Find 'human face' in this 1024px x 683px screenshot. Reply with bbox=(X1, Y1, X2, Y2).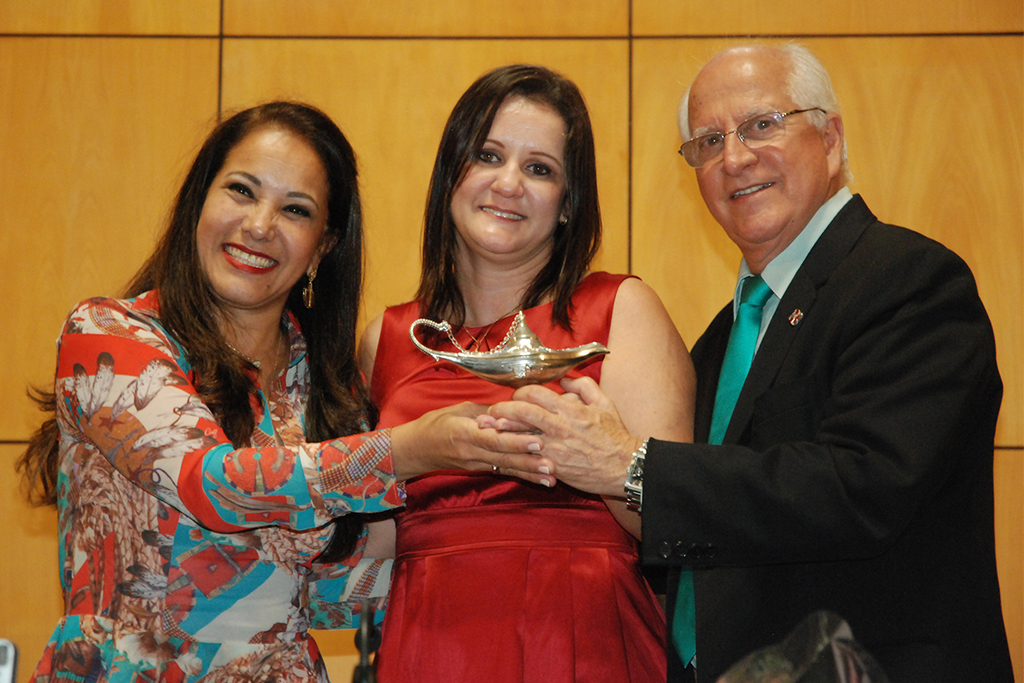
bbox=(450, 91, 567, 267).
